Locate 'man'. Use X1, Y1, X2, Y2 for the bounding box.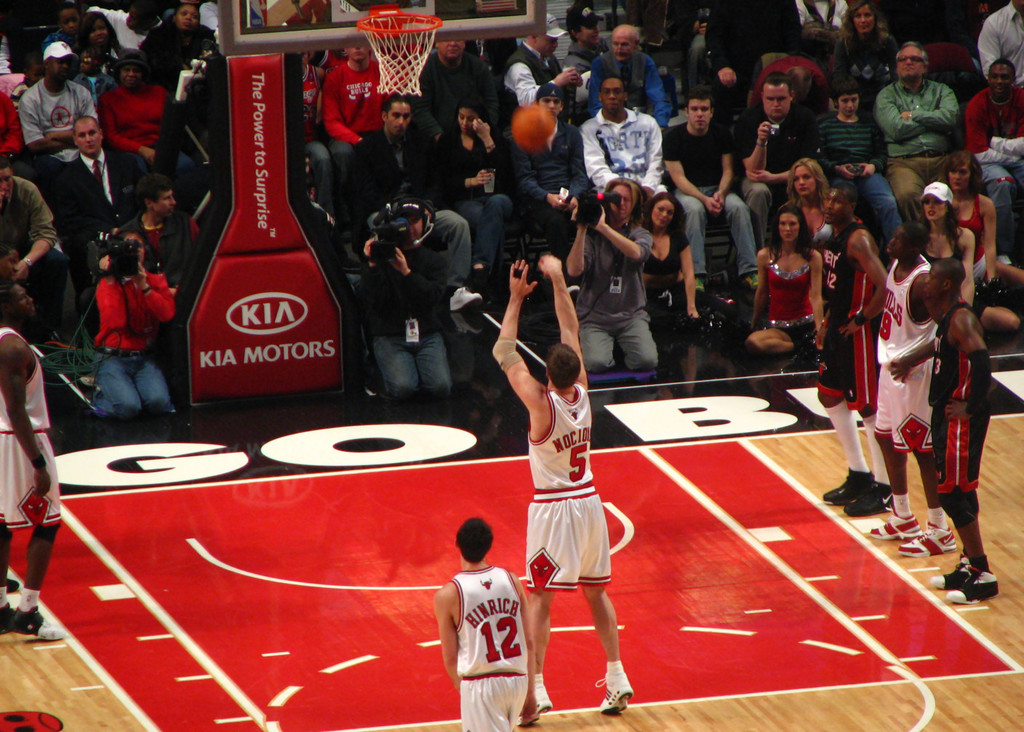
735, 75, 822, 257.
